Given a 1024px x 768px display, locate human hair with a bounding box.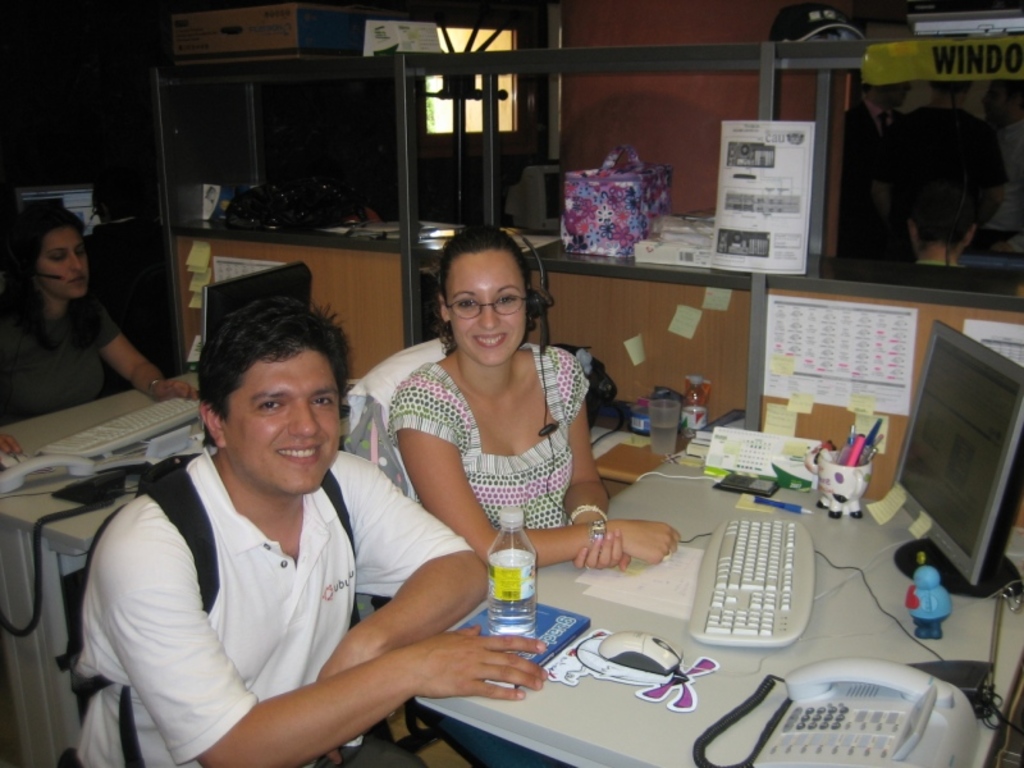
Located: {"x1": 183, "y1": 291, "x2": 346, "y2": 467}.
